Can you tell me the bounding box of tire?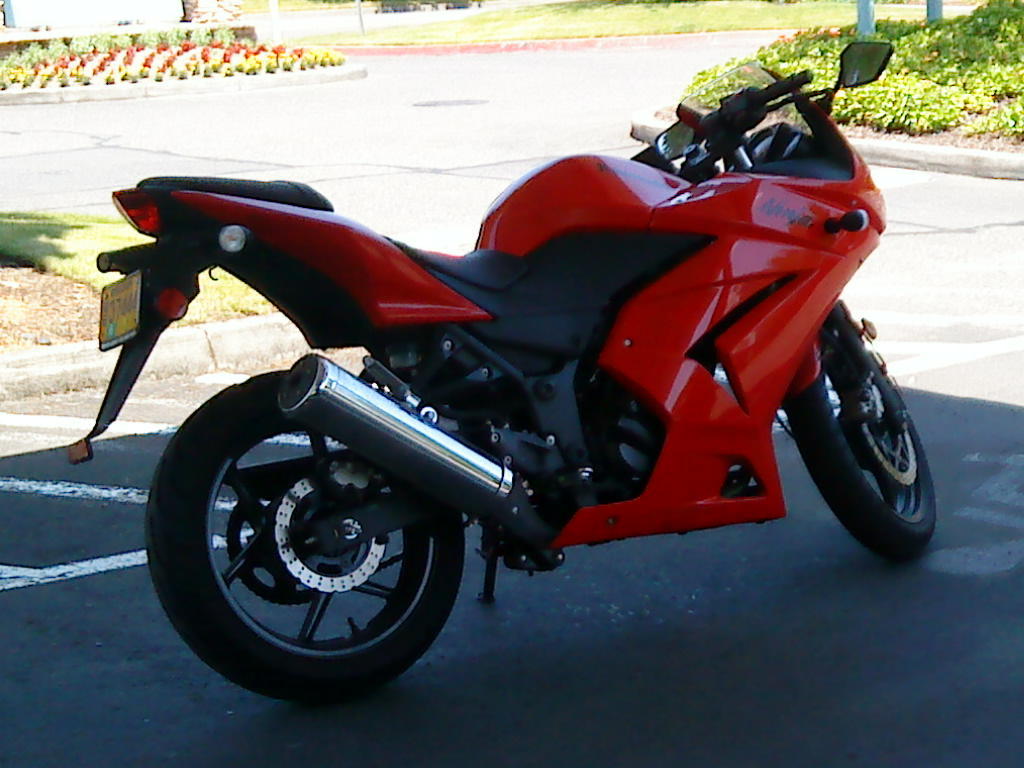
bbox(802, 332, 940, 553).
